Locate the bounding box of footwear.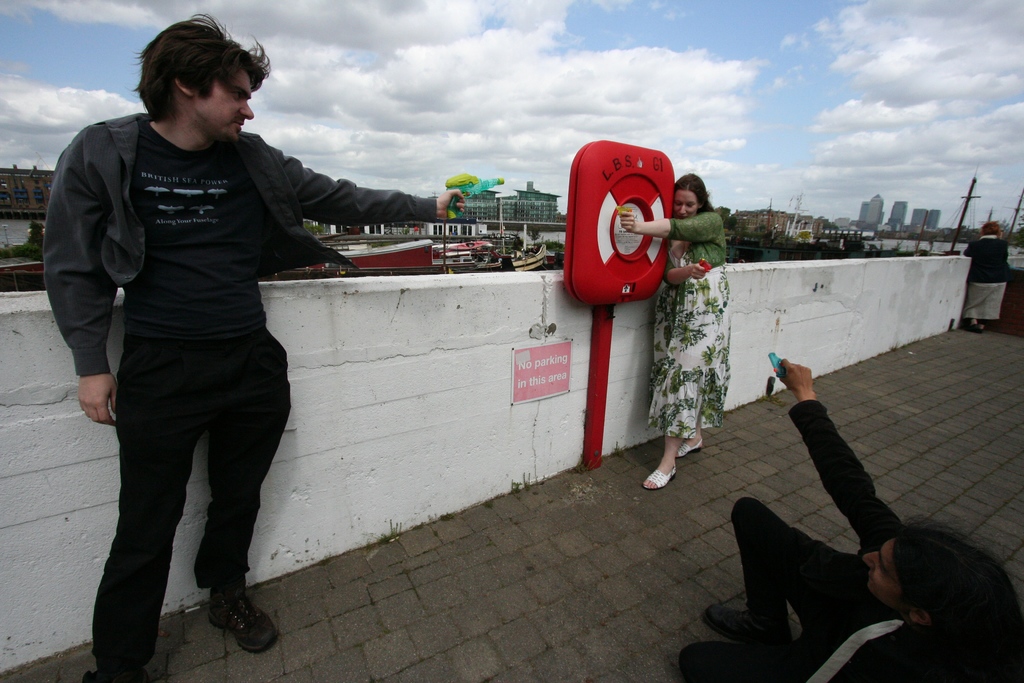
Bounding box: (82,664,138,682).
